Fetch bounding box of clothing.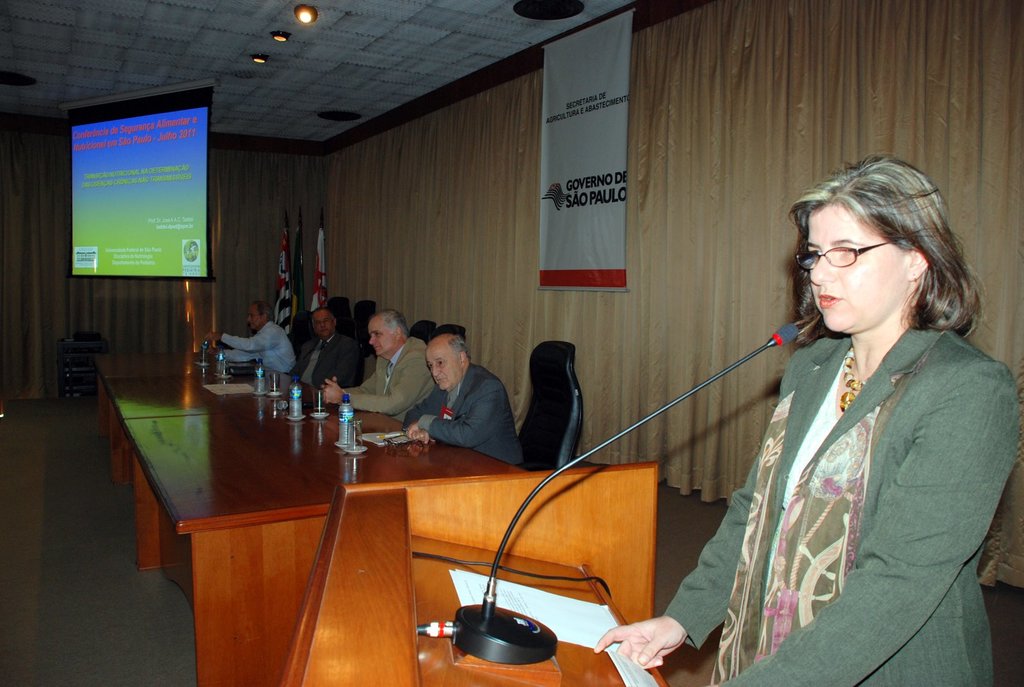
Bbox: [left=662, top=260, right=1001, bottom=686].
